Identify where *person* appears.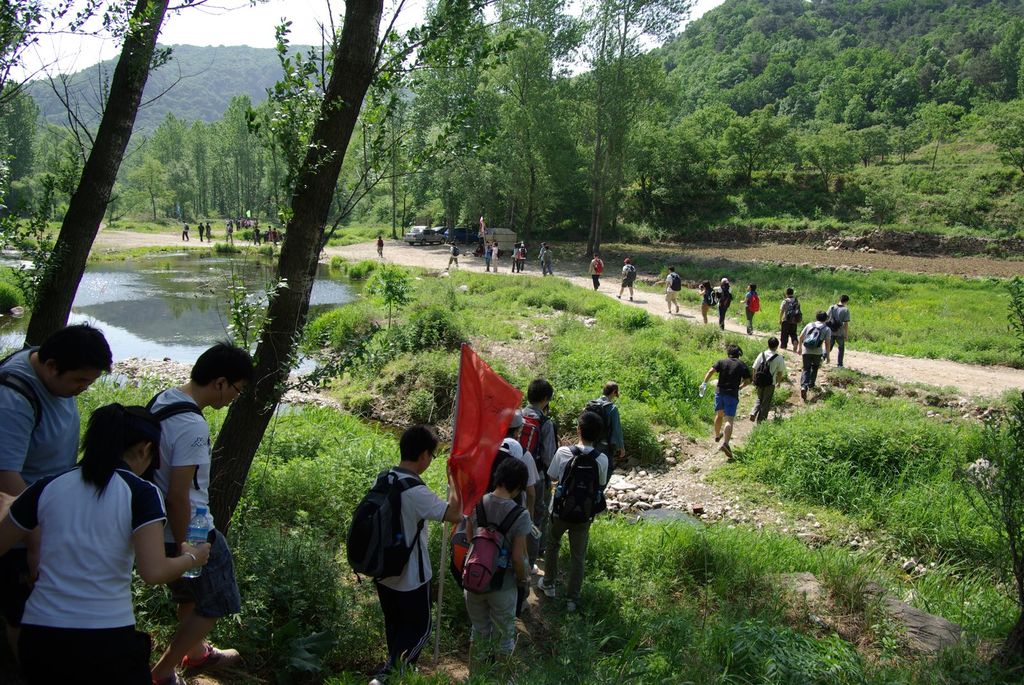
Appears at box(575, 381, 625, 467).
